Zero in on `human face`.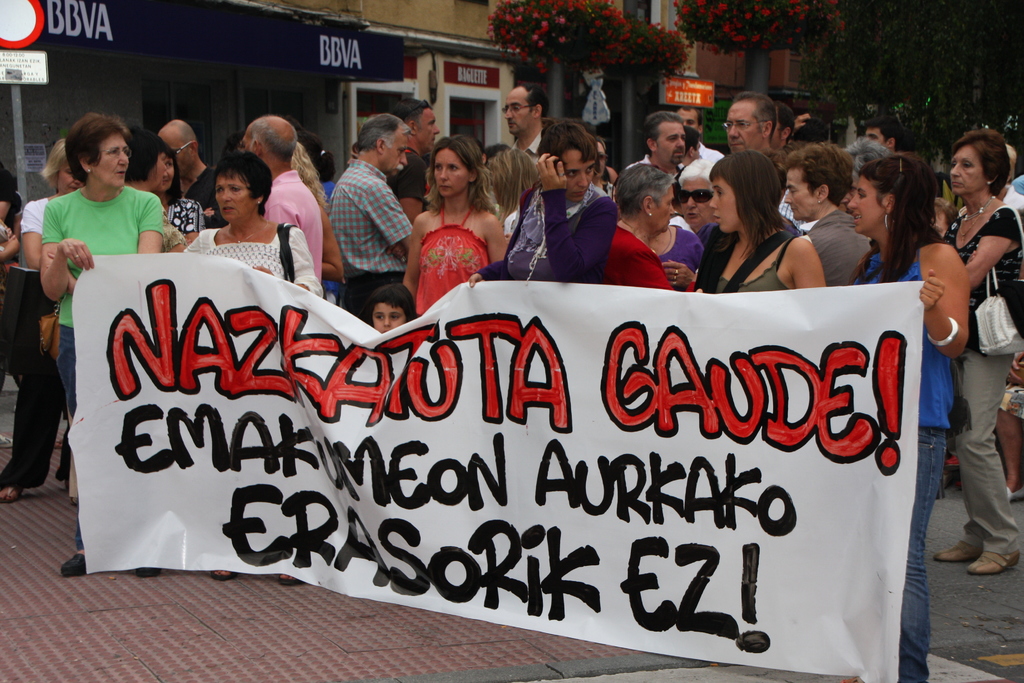
Zeroed in: x1=867, y1=126, x2=886, y2=147.
